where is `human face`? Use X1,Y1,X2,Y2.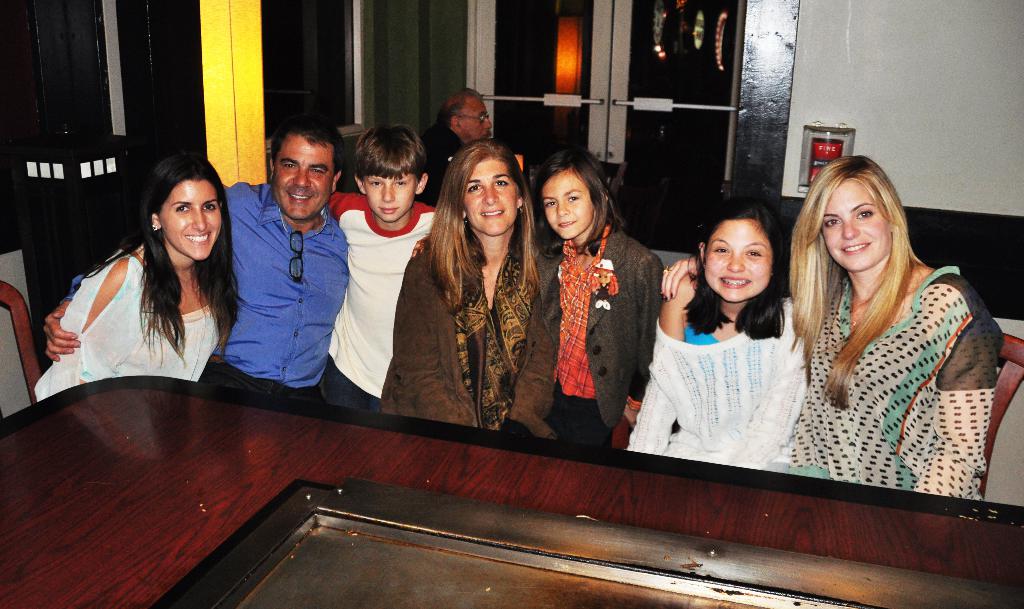
274,140,332,216.
